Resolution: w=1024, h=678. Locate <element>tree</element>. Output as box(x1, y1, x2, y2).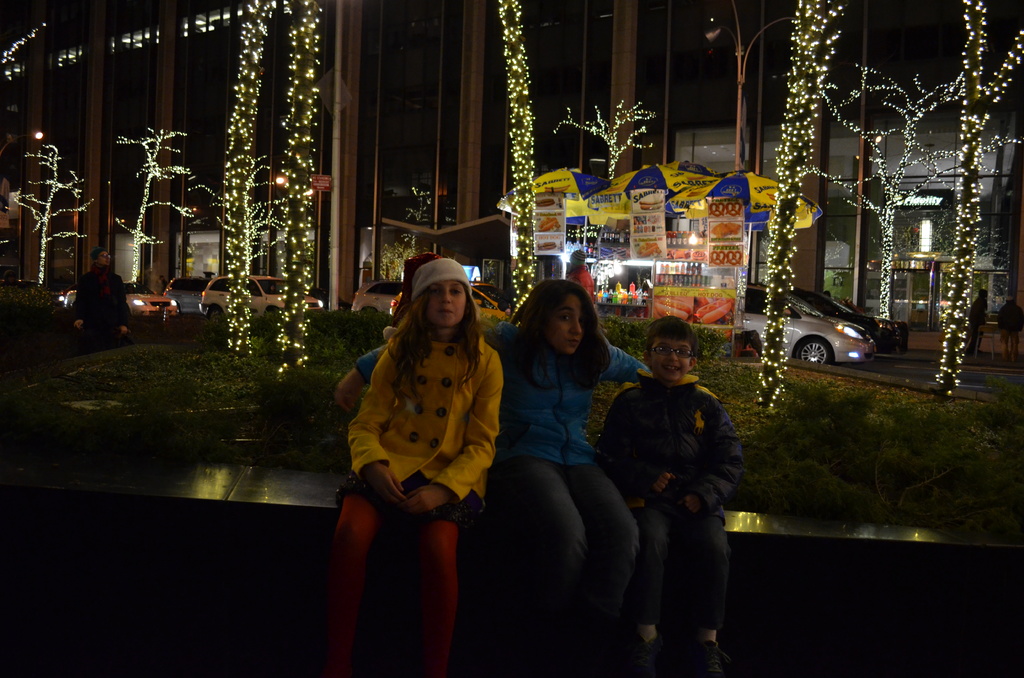
box(112, 126, 223, 295).
